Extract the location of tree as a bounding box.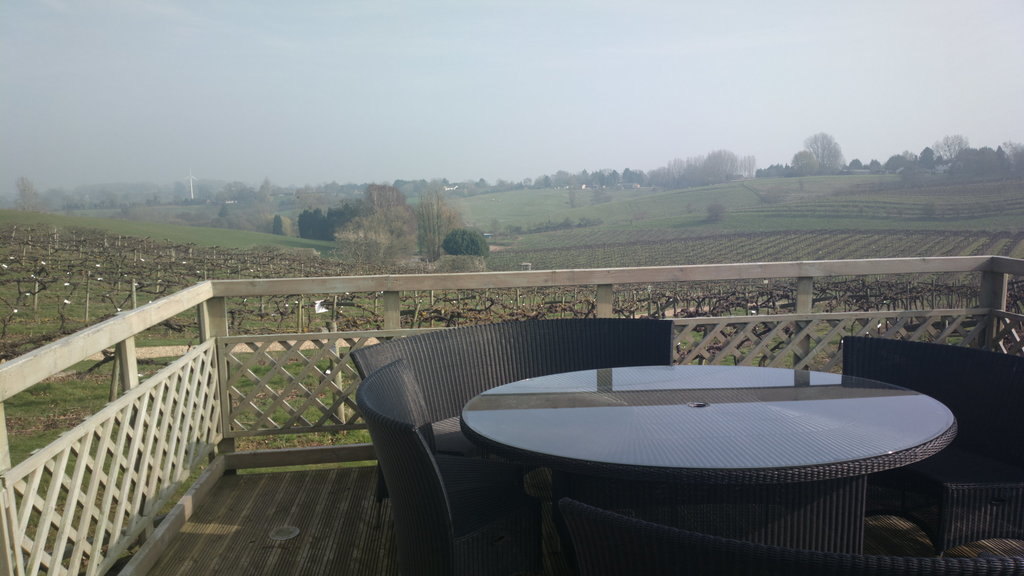
[x1=925, y1=130, x2=968, y2=163].
